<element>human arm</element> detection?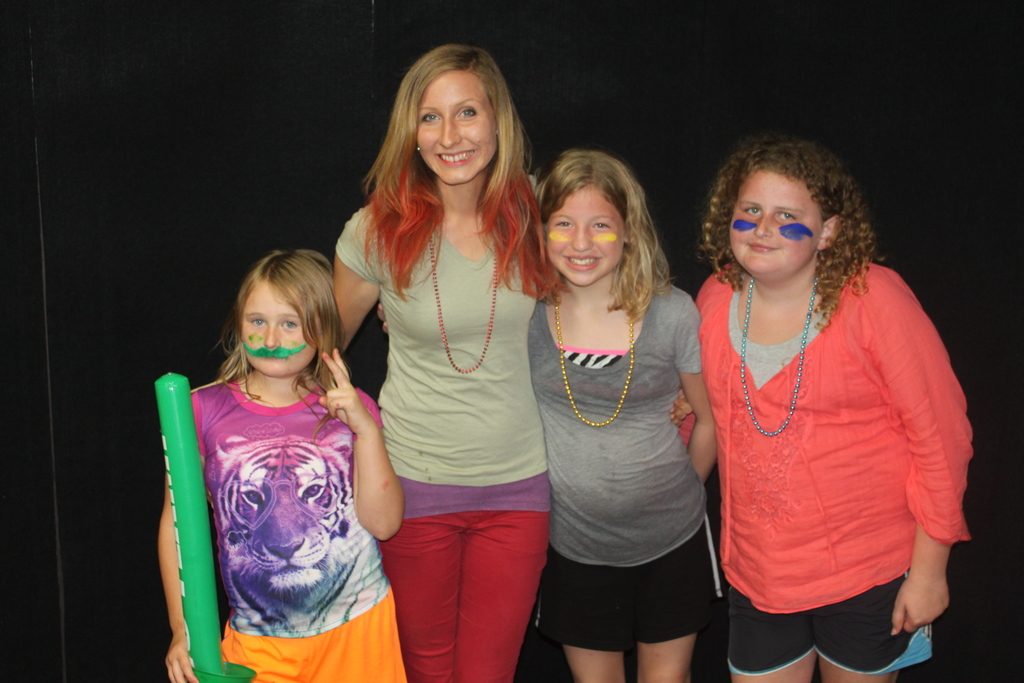
rect(329, 202, 388, 361)
